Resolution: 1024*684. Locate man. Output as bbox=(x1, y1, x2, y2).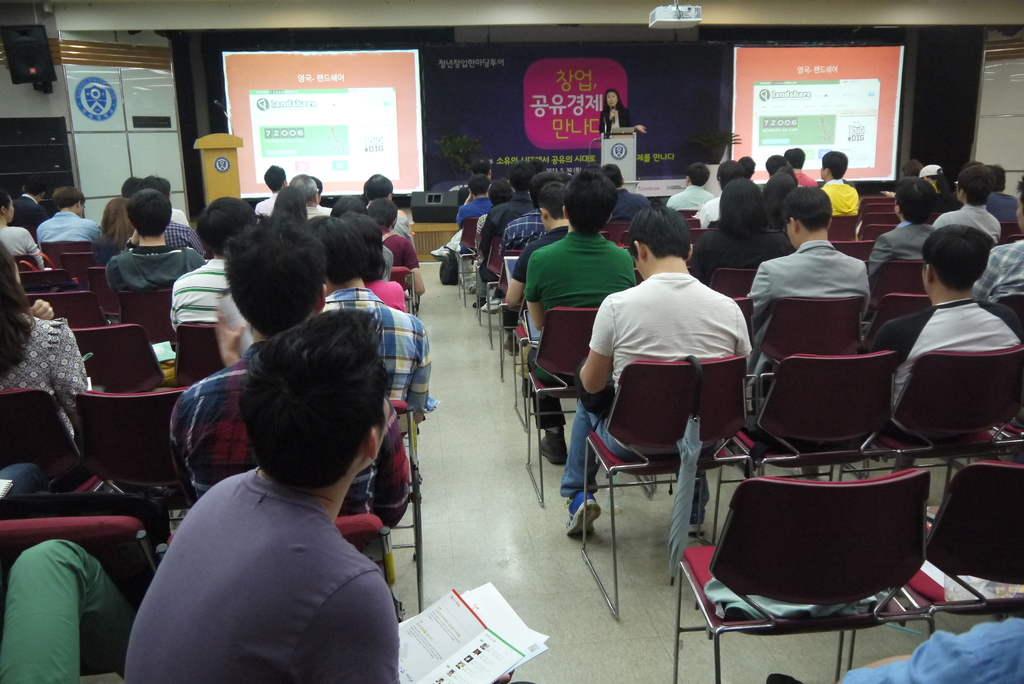
bbox=(866, 221, 1023, 463).
